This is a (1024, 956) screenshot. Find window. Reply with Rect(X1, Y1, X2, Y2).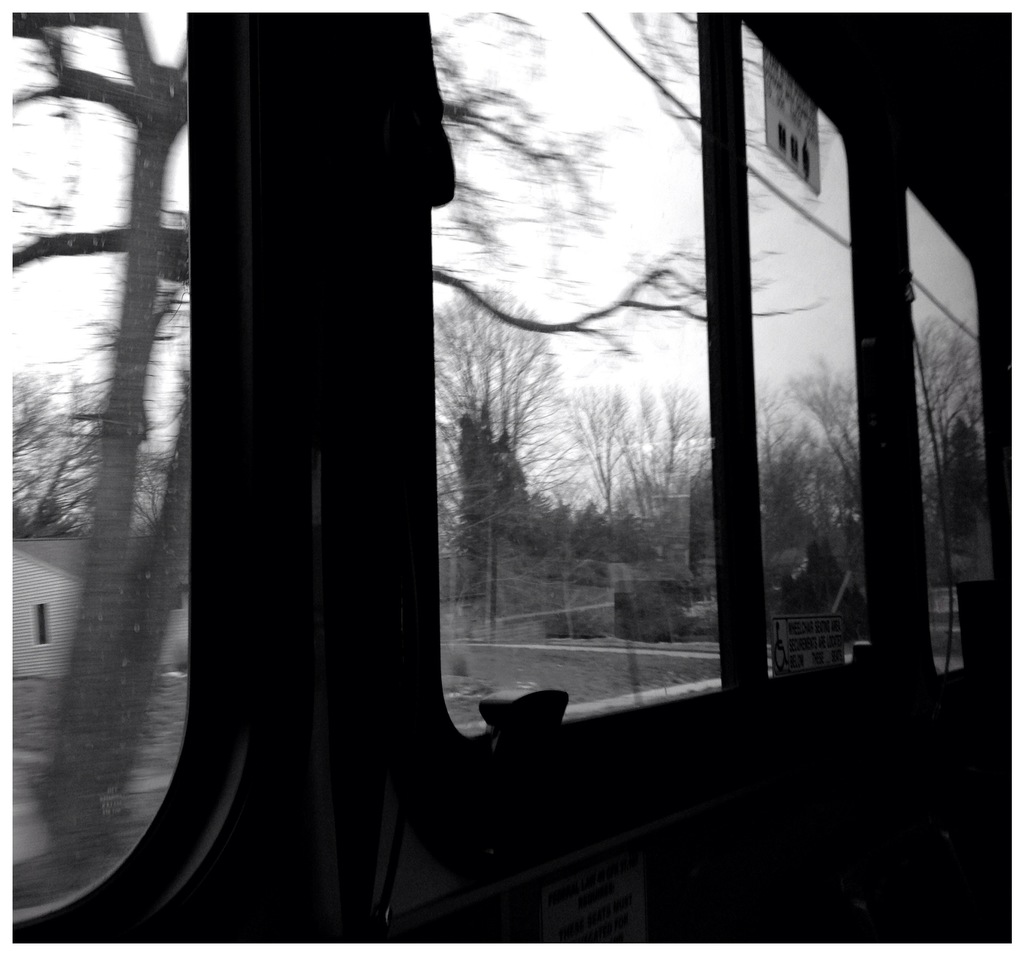
Rect(0, 0, 1023, 955).
